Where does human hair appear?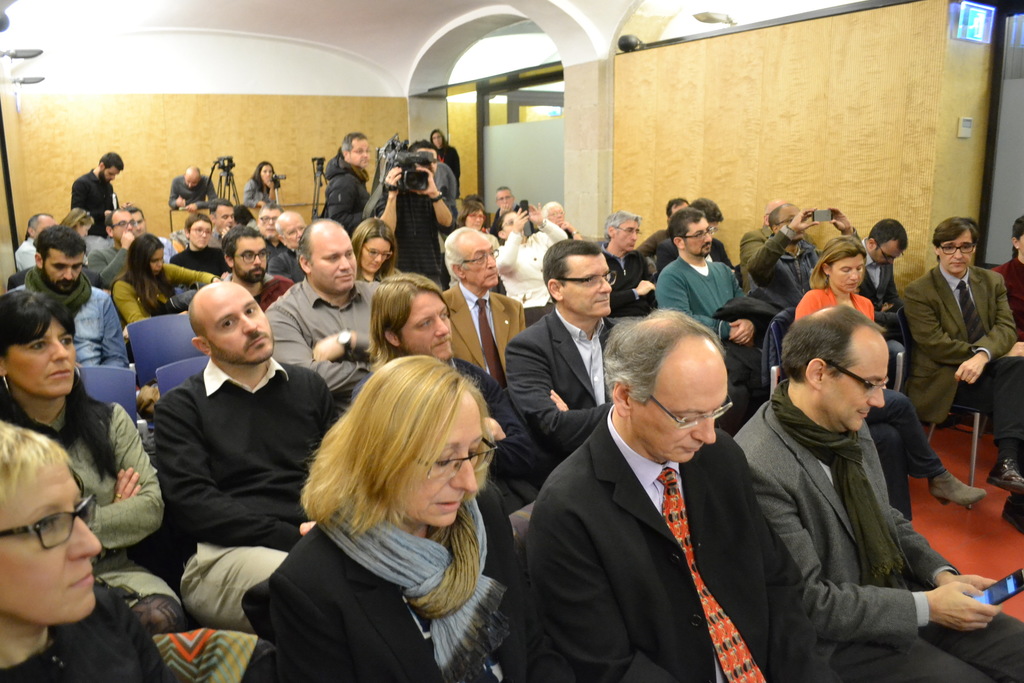
Appears at {"left": 0, "top": 285, "right": 126, "bottom": 484}.
